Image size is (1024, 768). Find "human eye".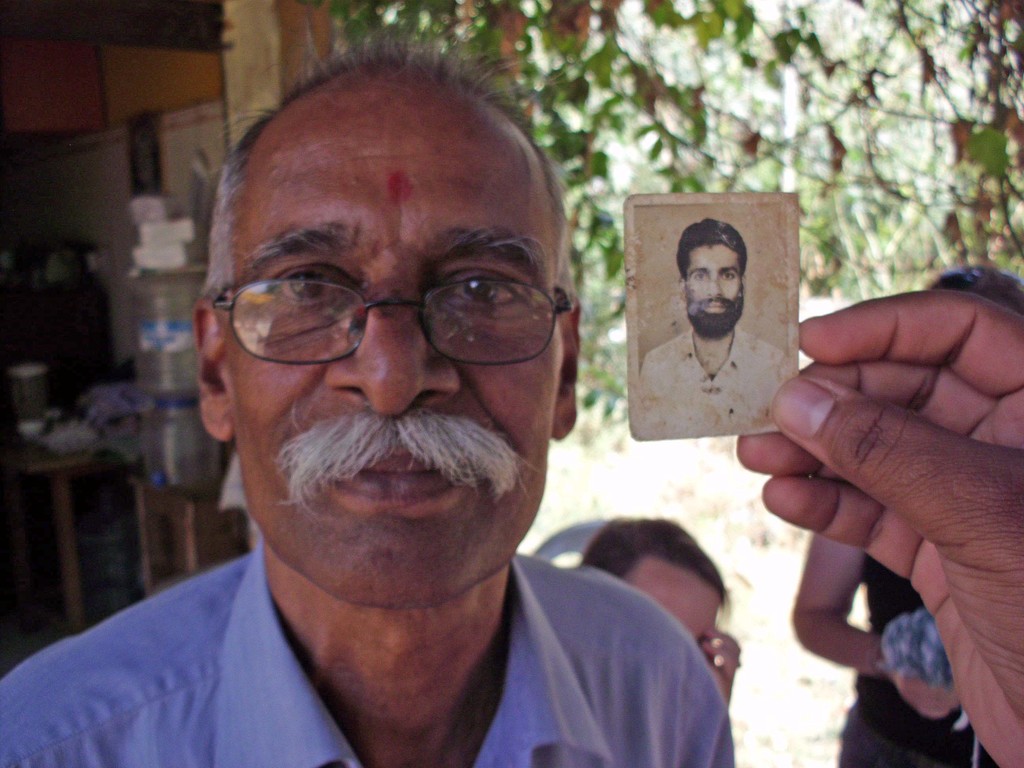
region(253, 253, 349, 327).
